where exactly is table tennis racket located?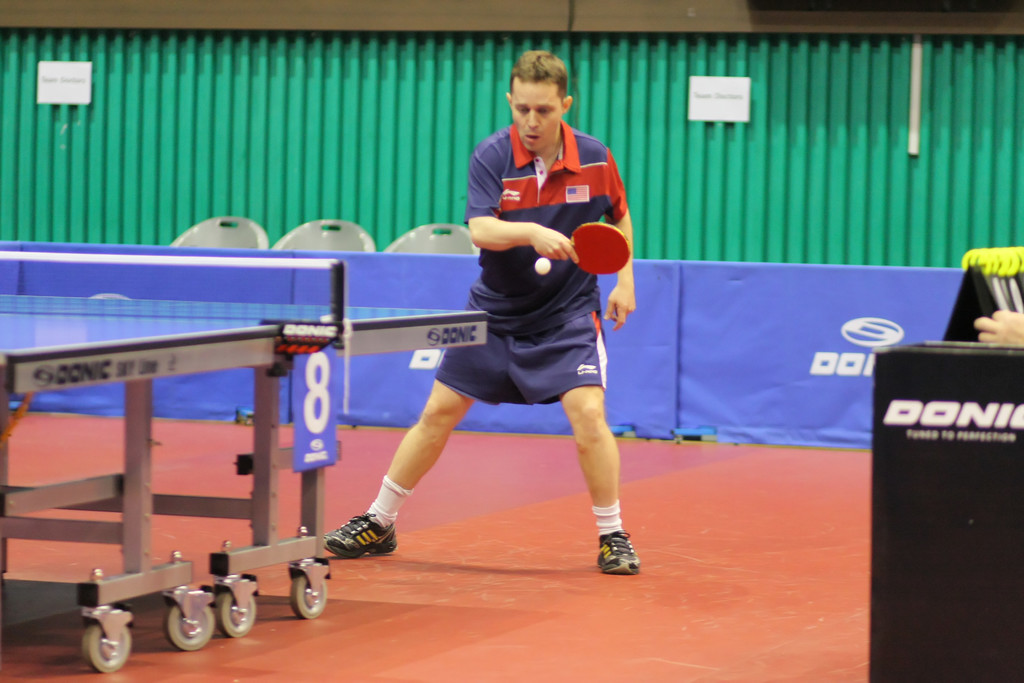
Its bounding box is bbox=[566, 223, 631, 277].
